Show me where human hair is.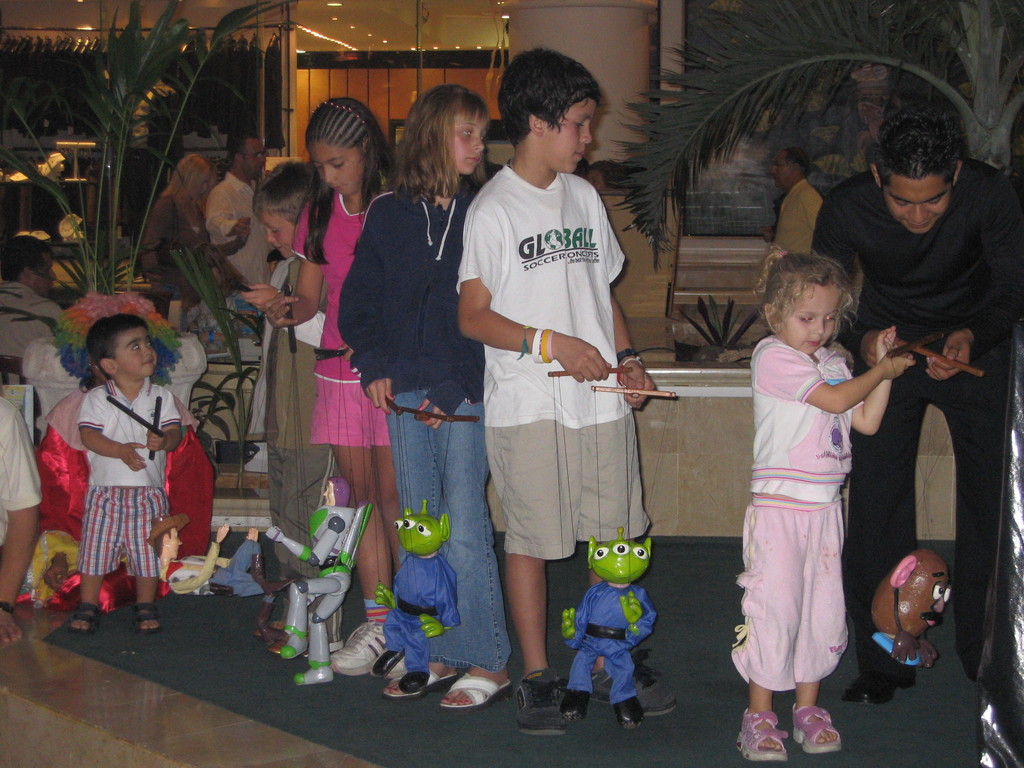
human hair is at detection(155, 527, 172, 558).
